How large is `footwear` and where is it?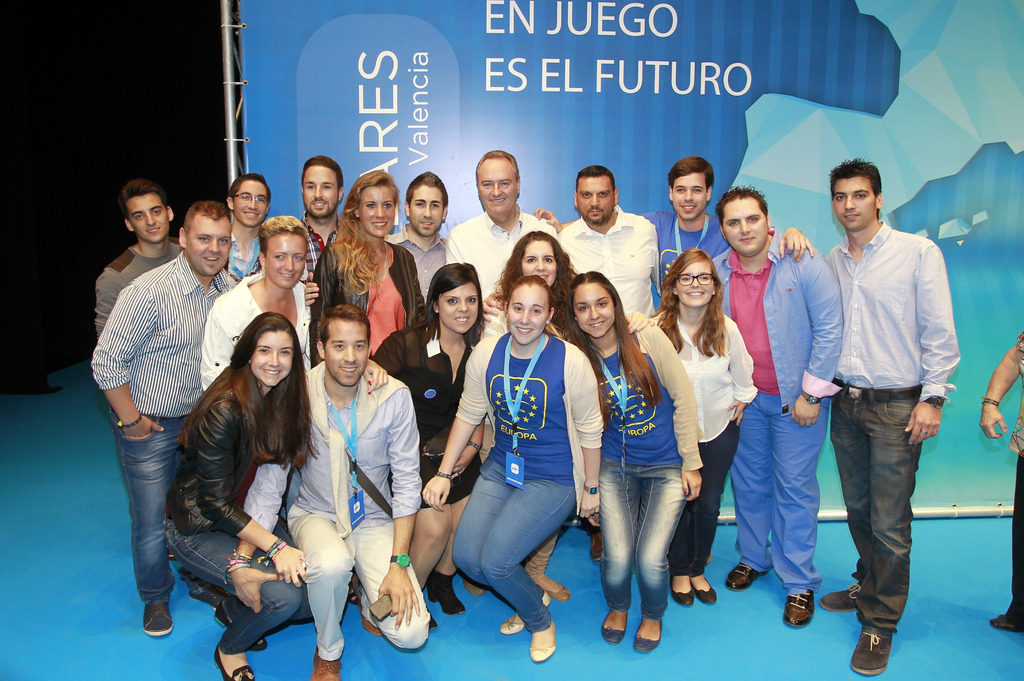
Bounding box: bbox=(633, 613, 660, 652).
